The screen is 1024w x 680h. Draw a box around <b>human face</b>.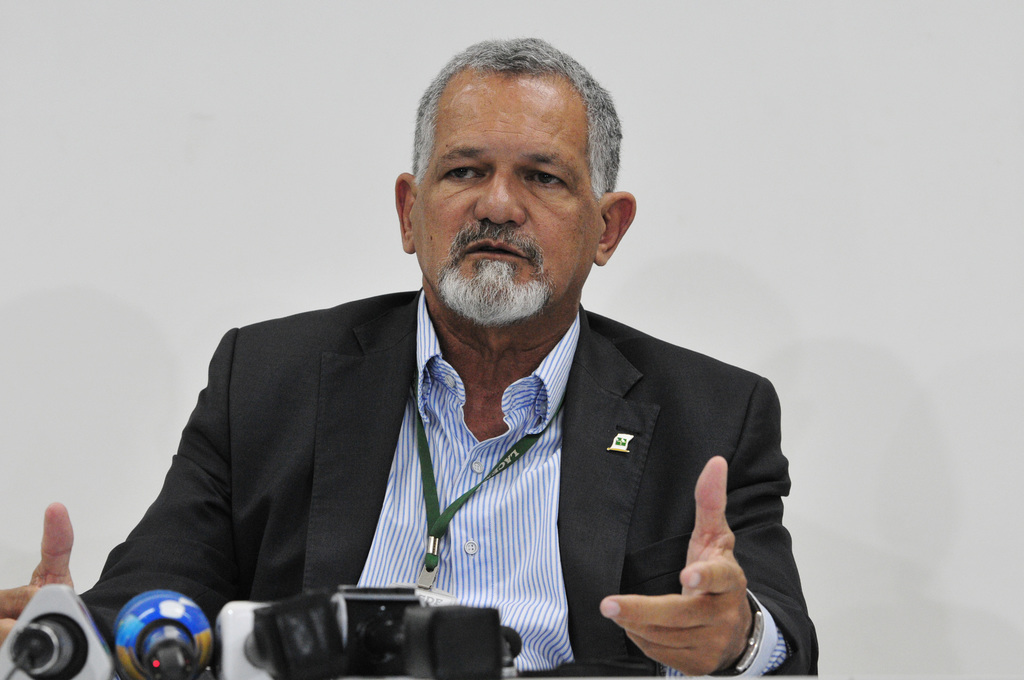
419/71/604/324.
